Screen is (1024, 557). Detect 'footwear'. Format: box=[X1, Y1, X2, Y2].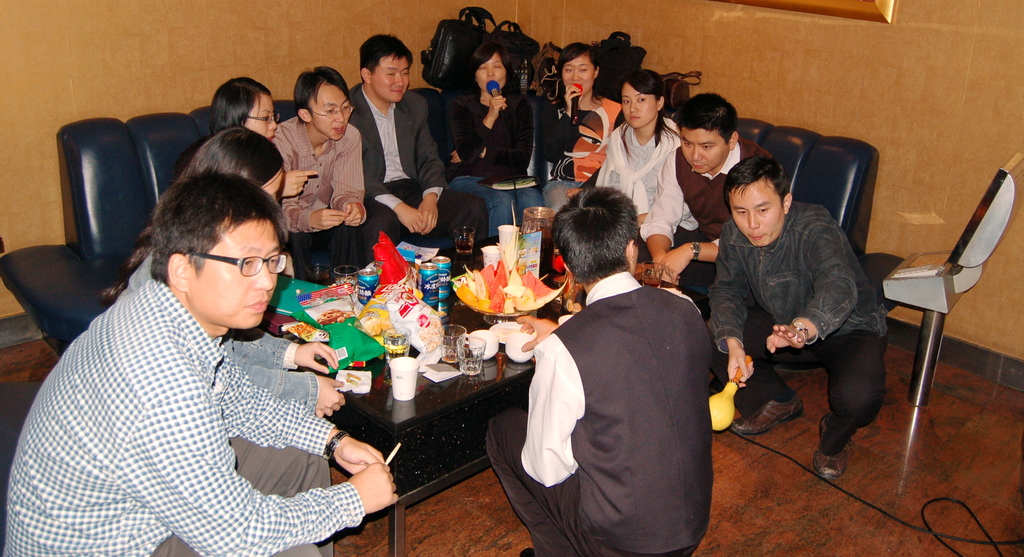
box=[730, 396, 805, 435].
